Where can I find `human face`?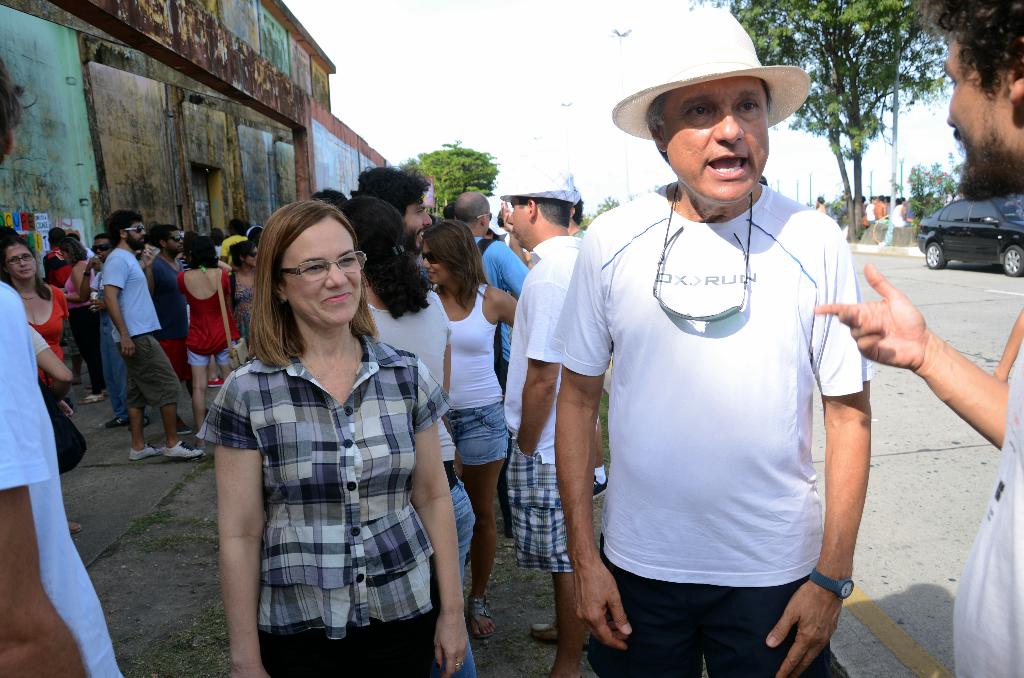
You can find it at bbox(668, 82, 771, 205).
